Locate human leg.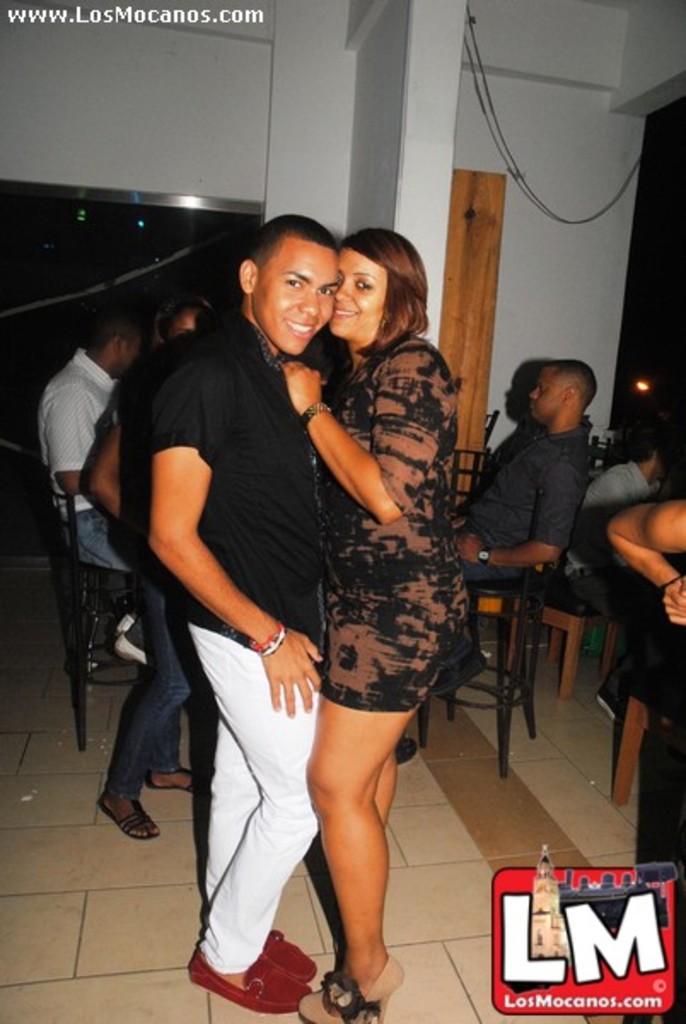
Bounding box: bbox=[70, 503, 145, 570].
